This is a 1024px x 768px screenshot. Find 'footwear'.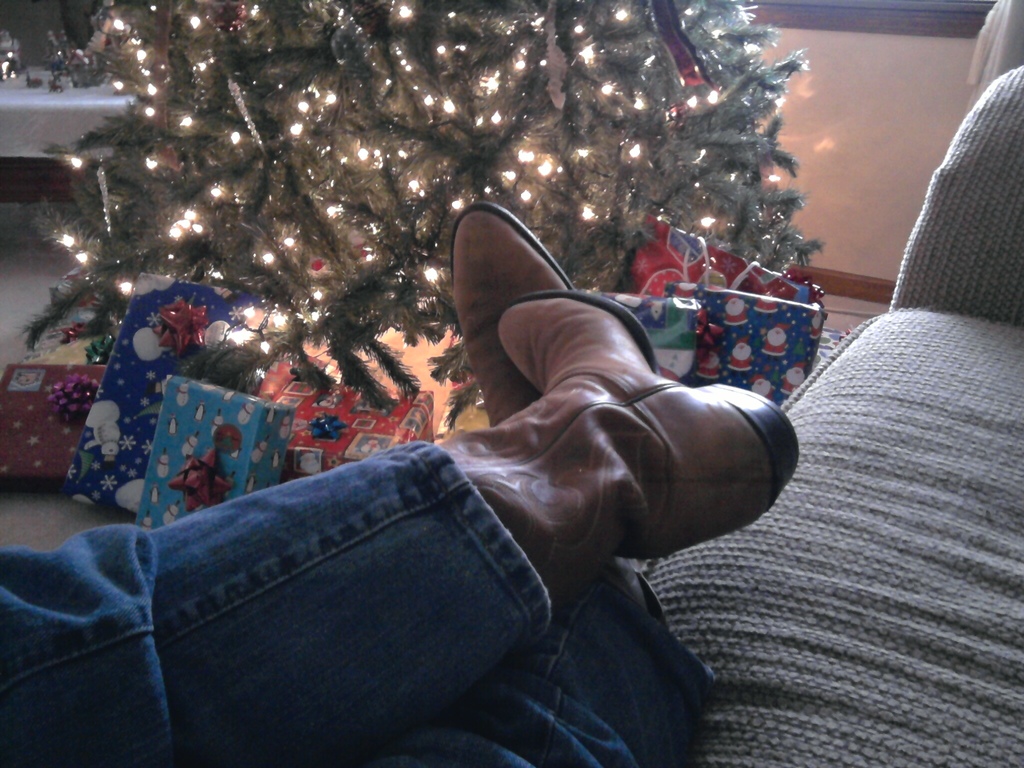
Bounding box: {"left": 426, "top": 289, "right": 797, "bottom": 611}.
